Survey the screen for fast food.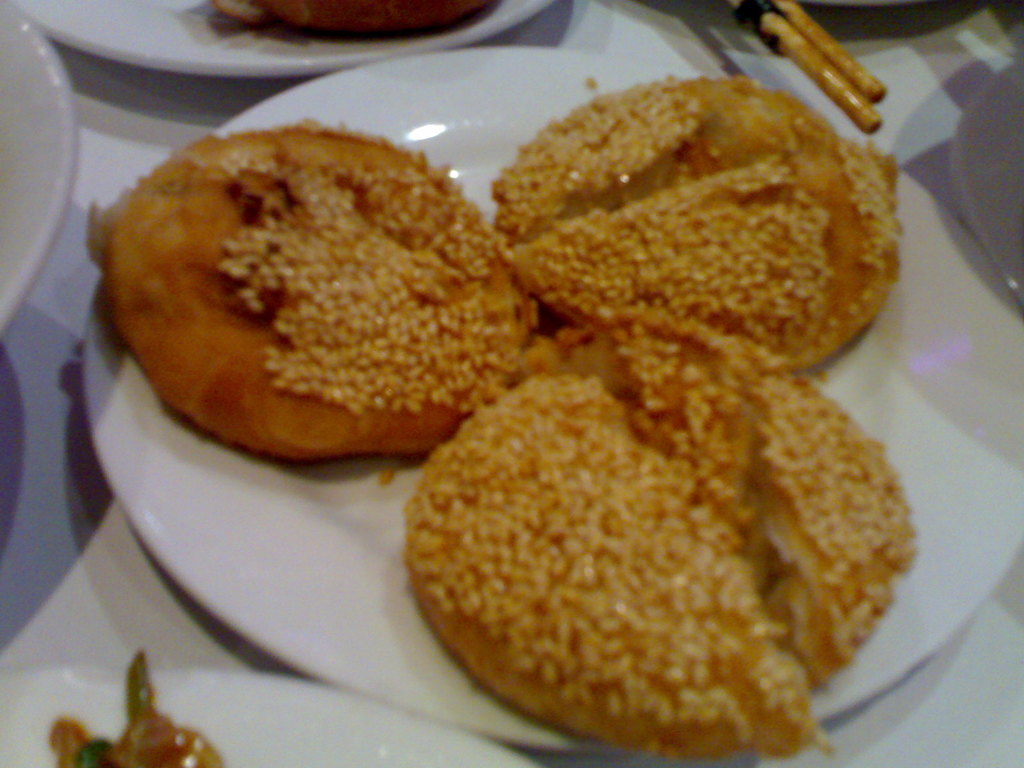
Survey found: 75:103:532:463.
